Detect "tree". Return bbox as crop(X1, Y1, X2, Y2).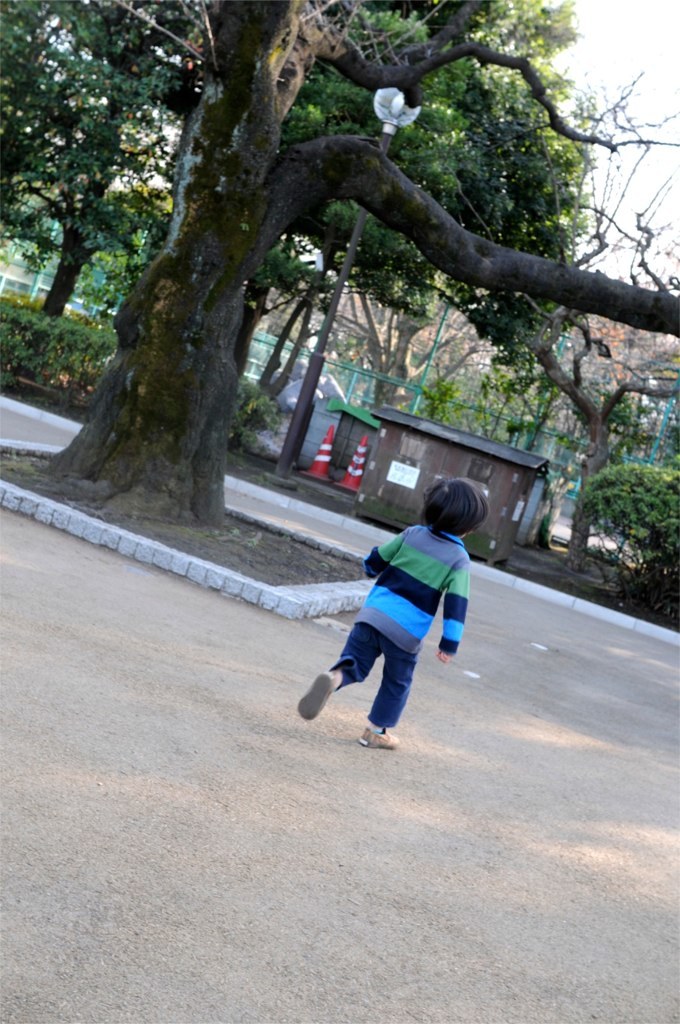
crop(235, 0, 588, 384).
